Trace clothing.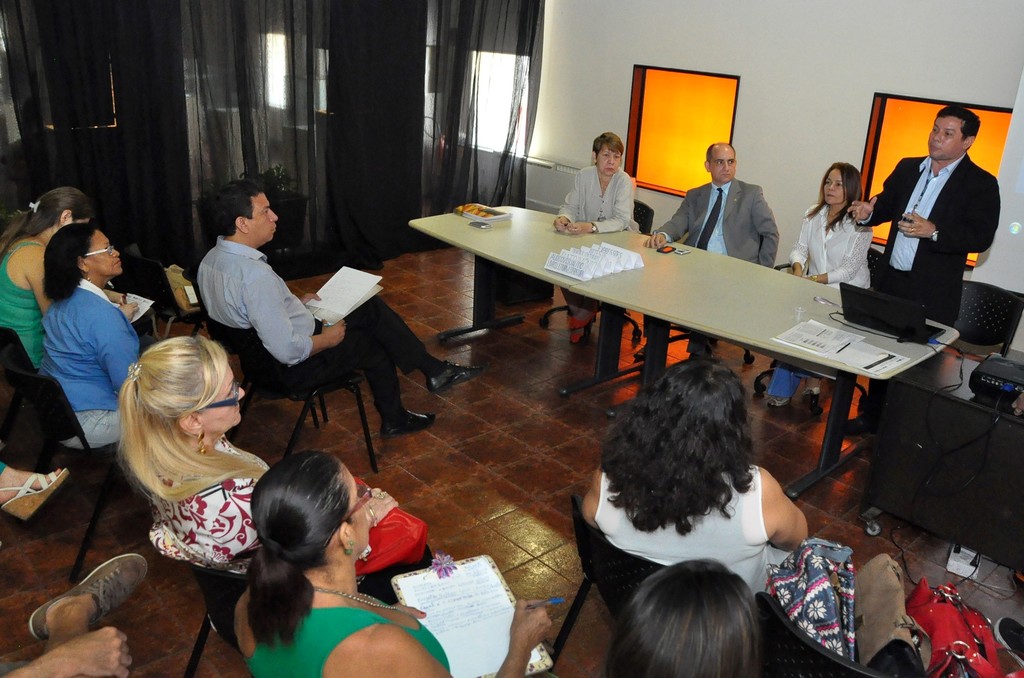
Traced to 762,198,869,394.
